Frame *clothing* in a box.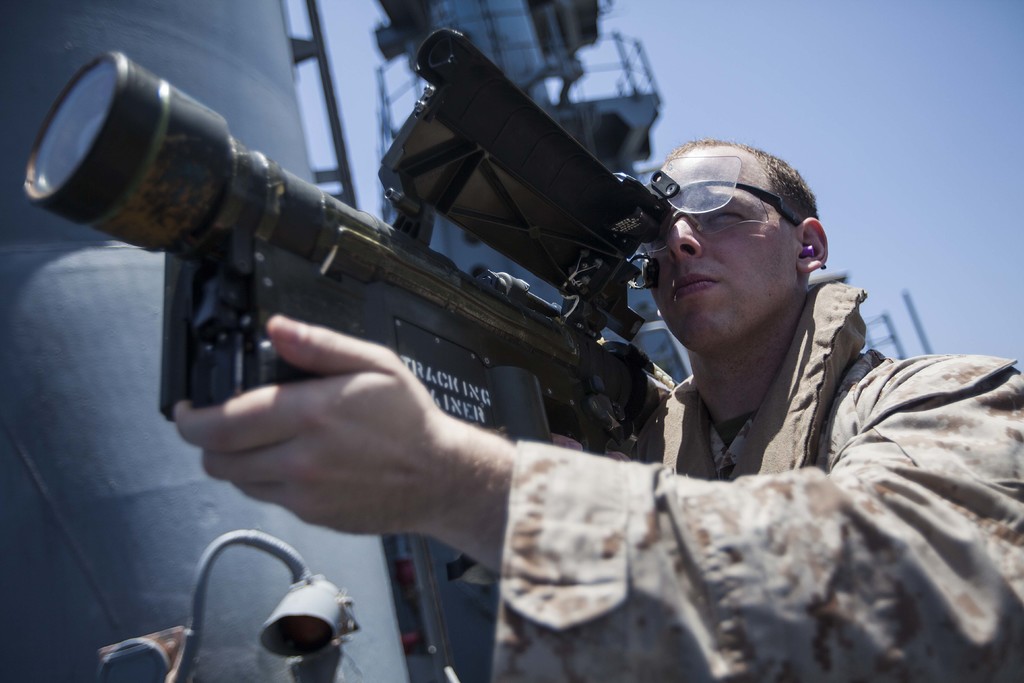
559, 240, 1006, 633.
